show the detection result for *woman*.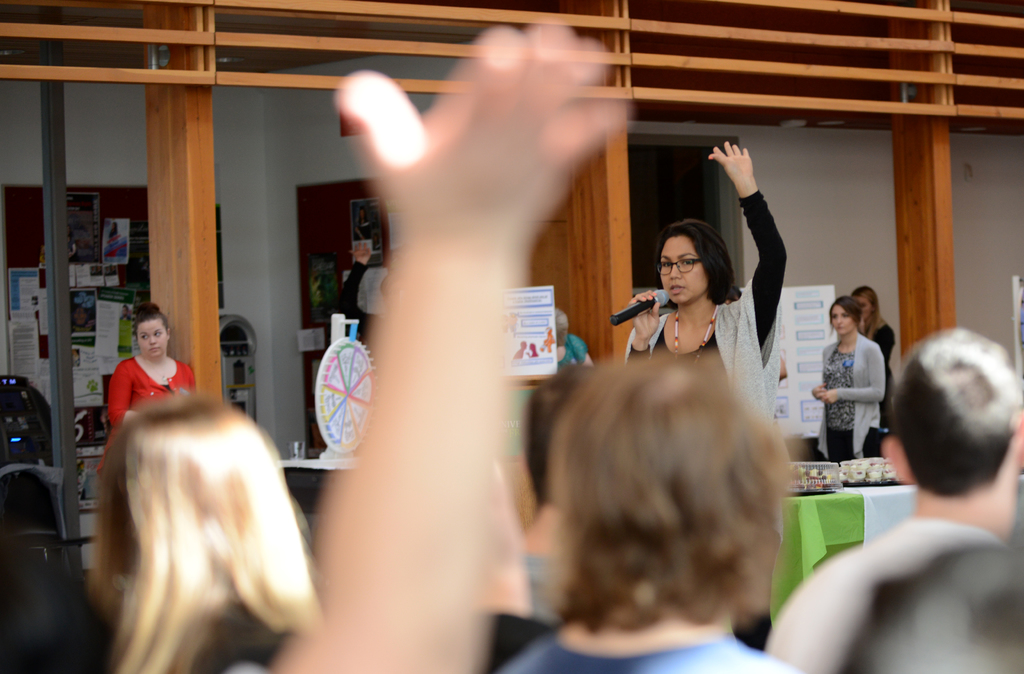
pyautogui.locateOnScreen(618, 141, 785, 443).
